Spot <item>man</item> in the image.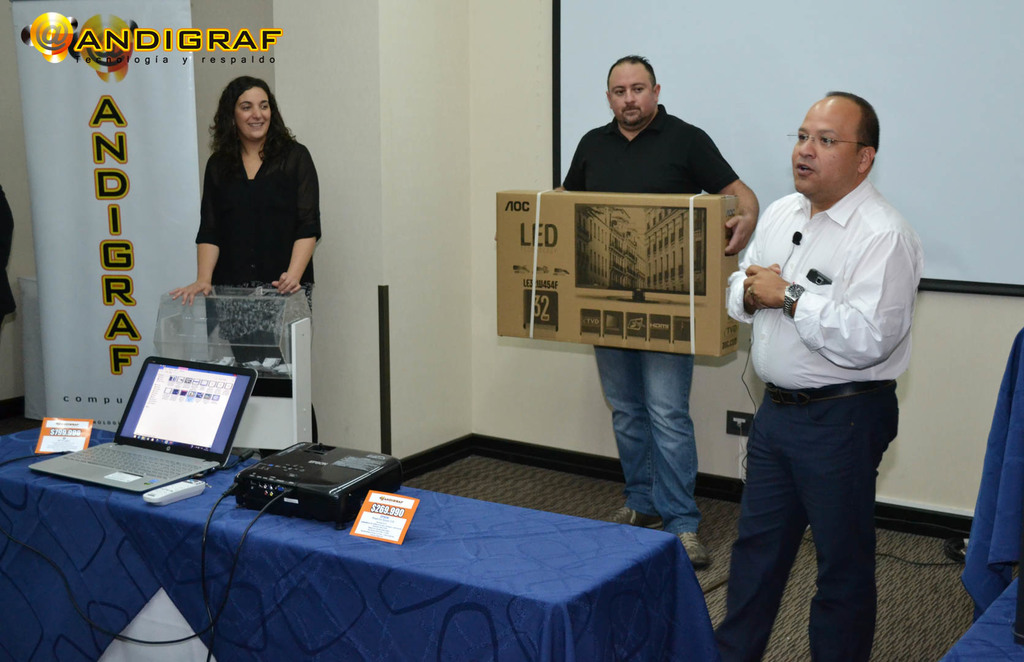
<item>man</item> found at bbox=[716, 85, 922, 620].
